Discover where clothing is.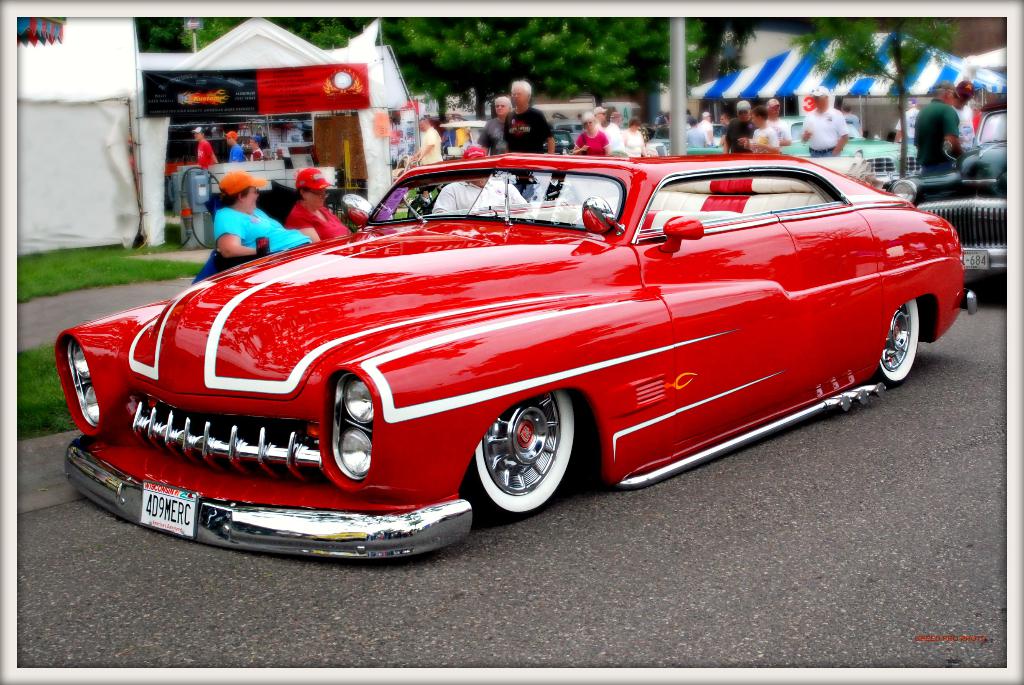
Discovered at BBox(472, 117, 509, 159).
